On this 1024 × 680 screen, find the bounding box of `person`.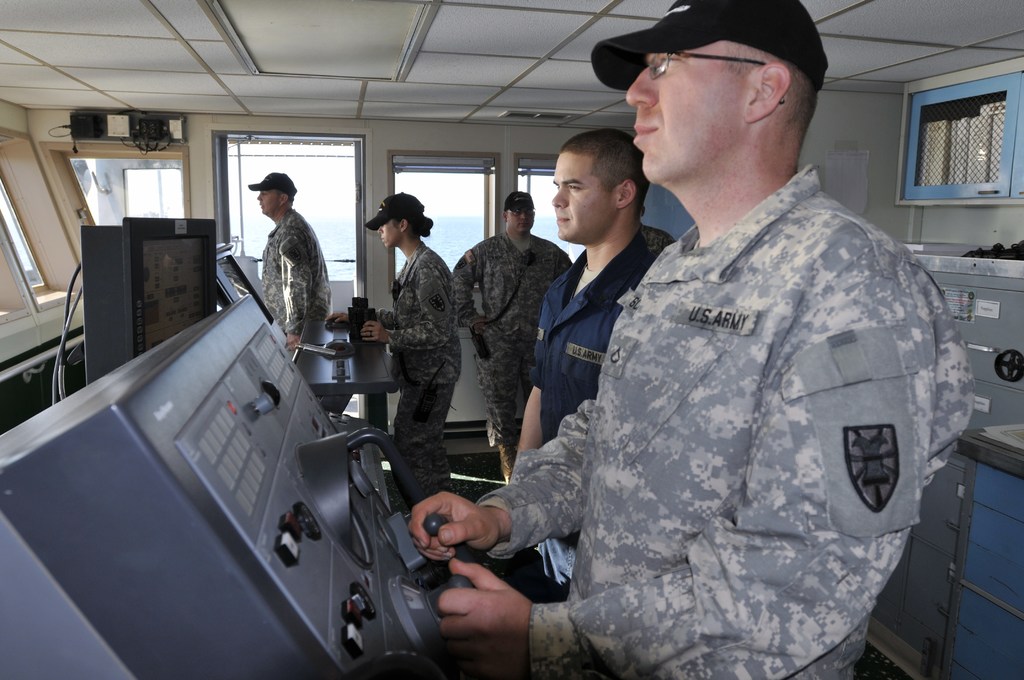
Bounding box: pyautogui.locateOnScreen(513, 125, 656, 603).
